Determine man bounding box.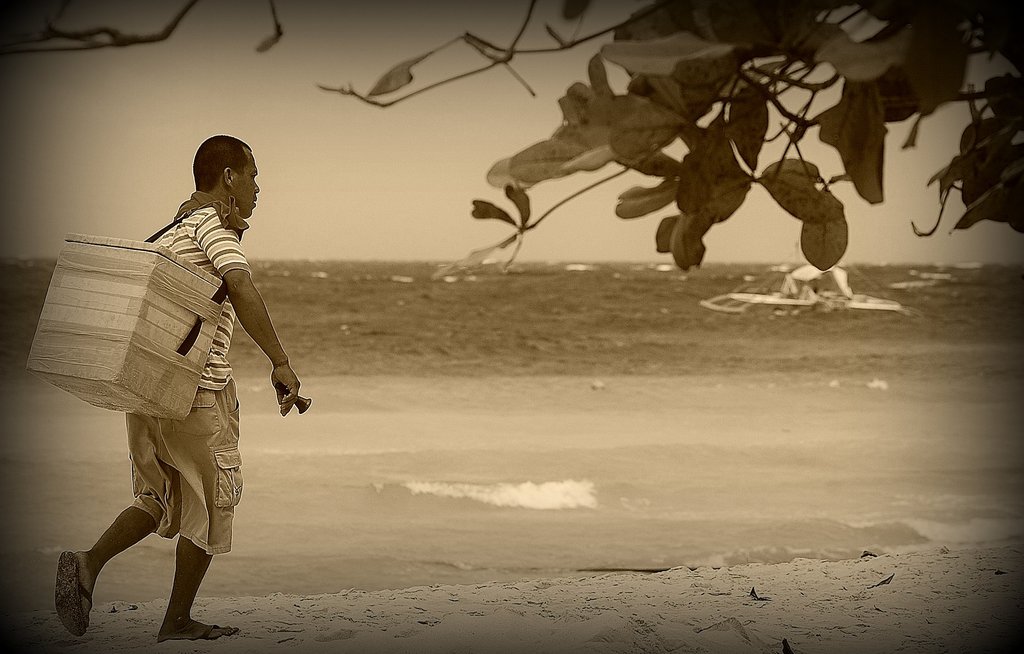
Determined: (49, 136, 292, 637).
